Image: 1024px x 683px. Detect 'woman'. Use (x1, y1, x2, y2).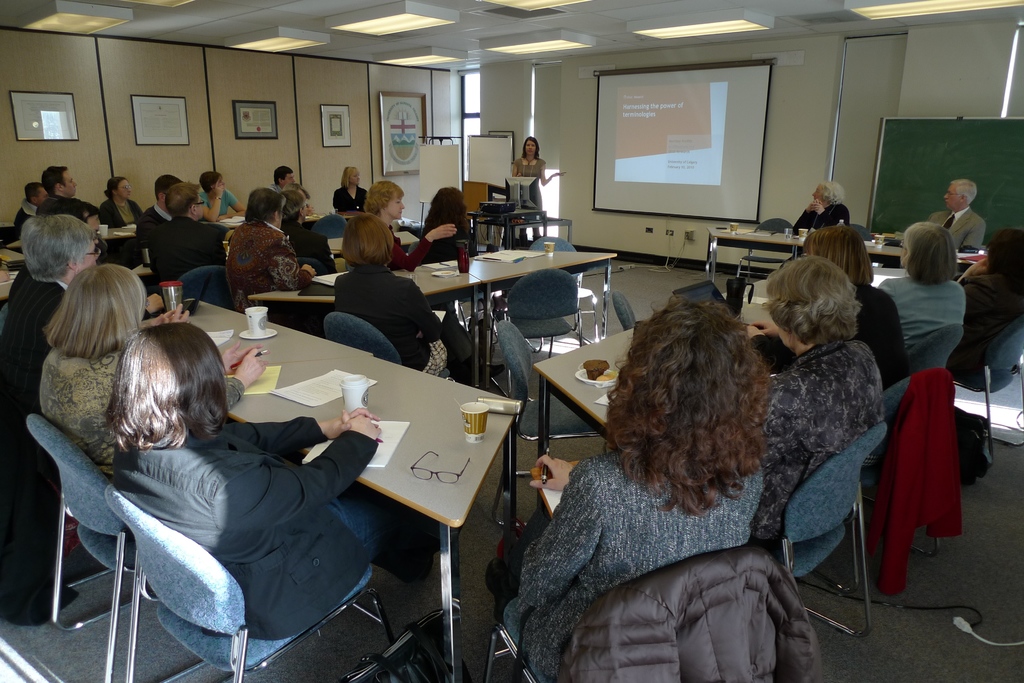
(872, 220, 973, 355).
